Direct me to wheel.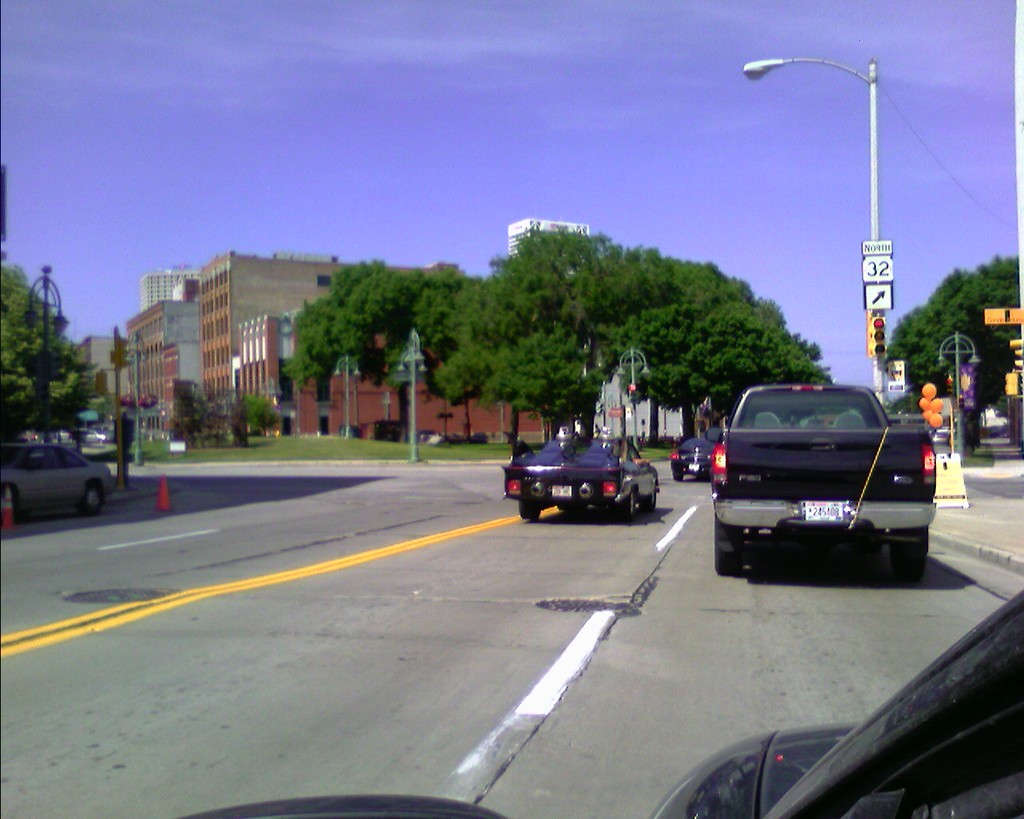
Direction: 894:542:922:585.
